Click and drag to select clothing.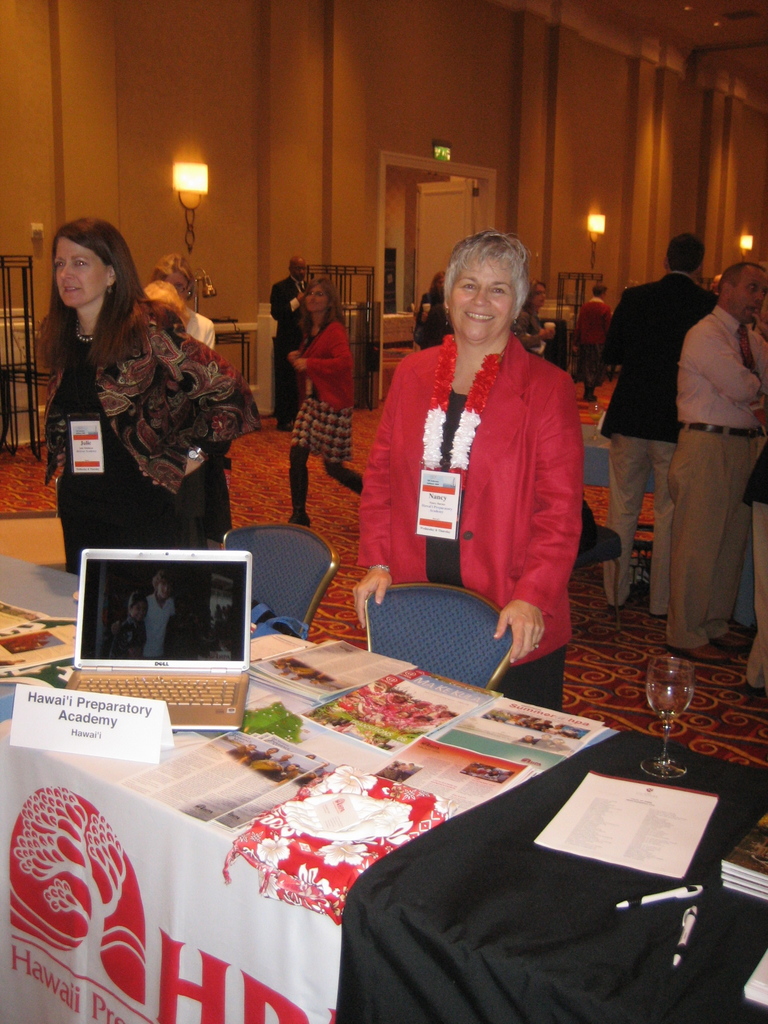
Selection: [665,300,767,652].
